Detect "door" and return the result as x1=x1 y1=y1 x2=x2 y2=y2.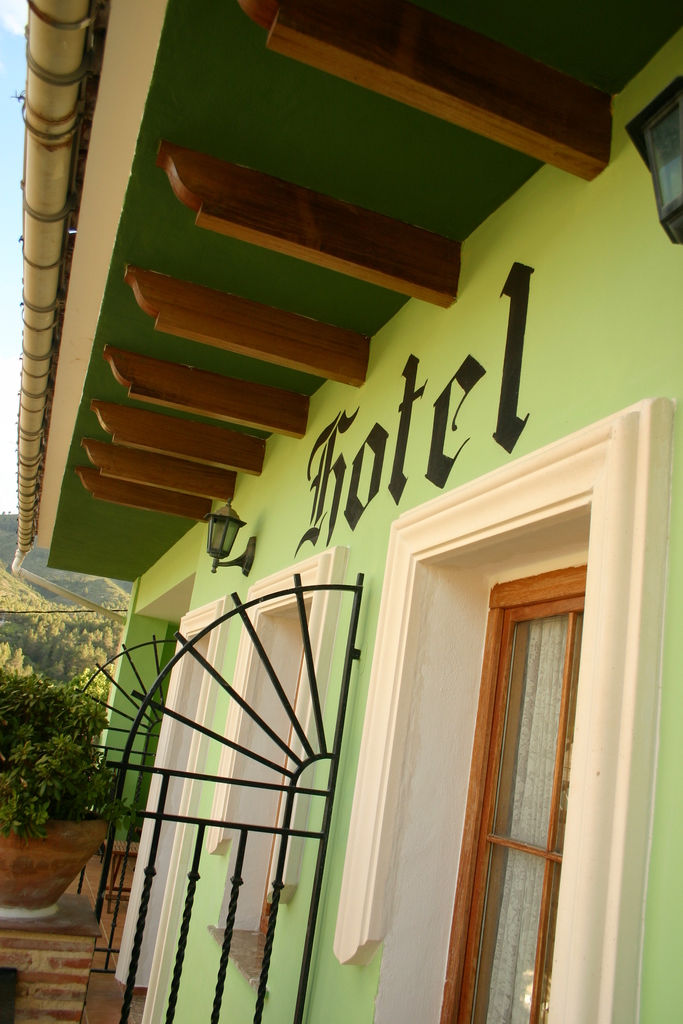
x1=466 y1=568 x2=593 y2=987.
